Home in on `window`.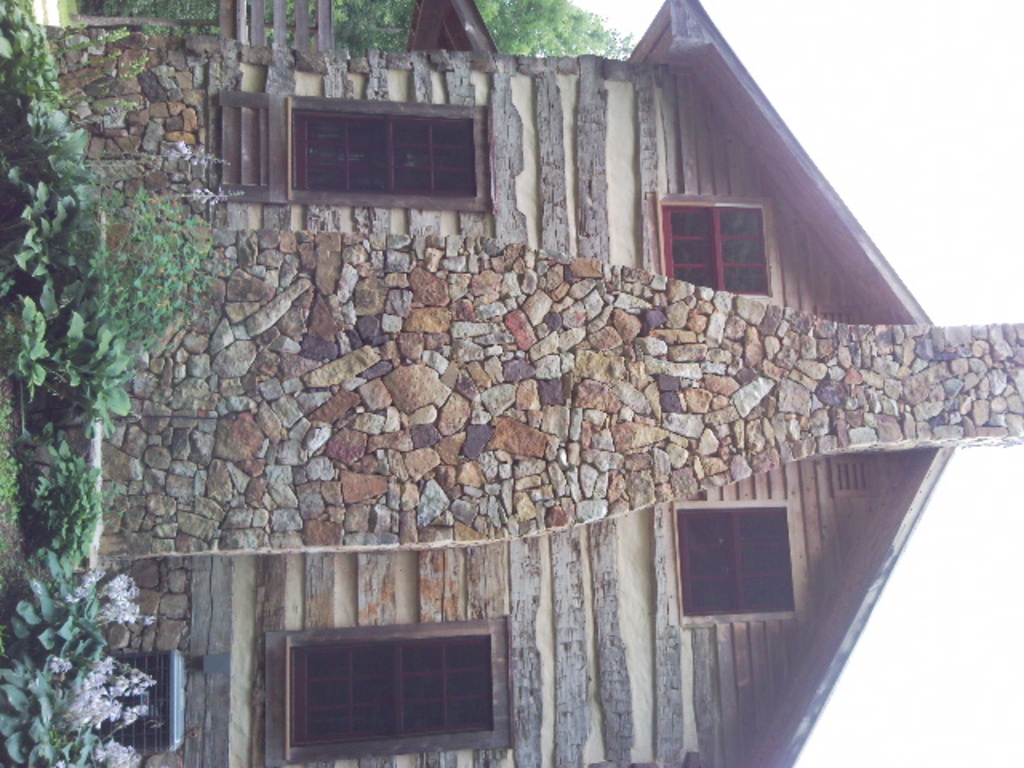
Homed in at x1=274 y1=626 x2=502 y2=746.
